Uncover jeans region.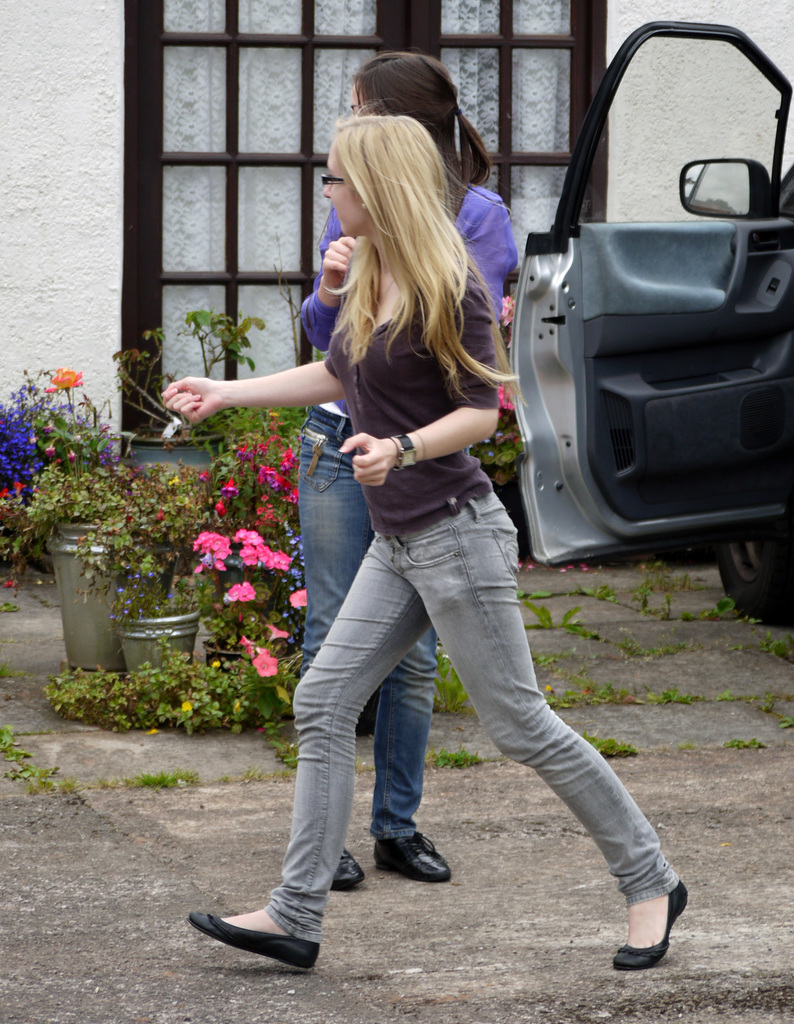
Uncovered: (255, 474, 679, 939).
